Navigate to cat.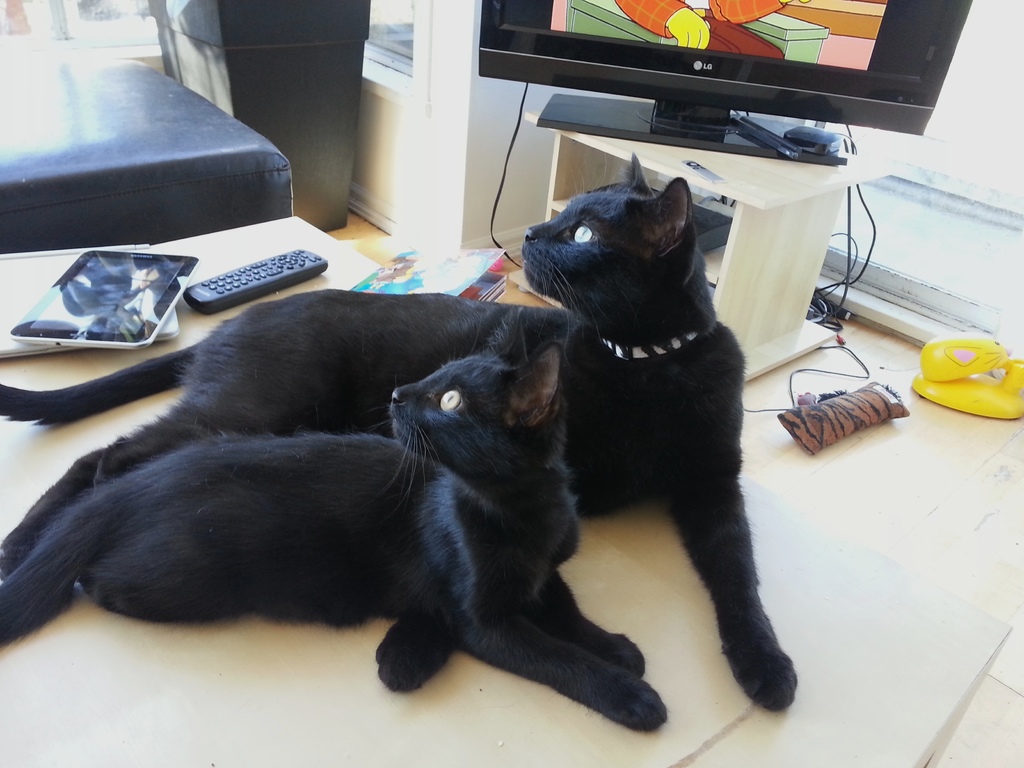
Navigation target: [0, 152, 800, 712].
